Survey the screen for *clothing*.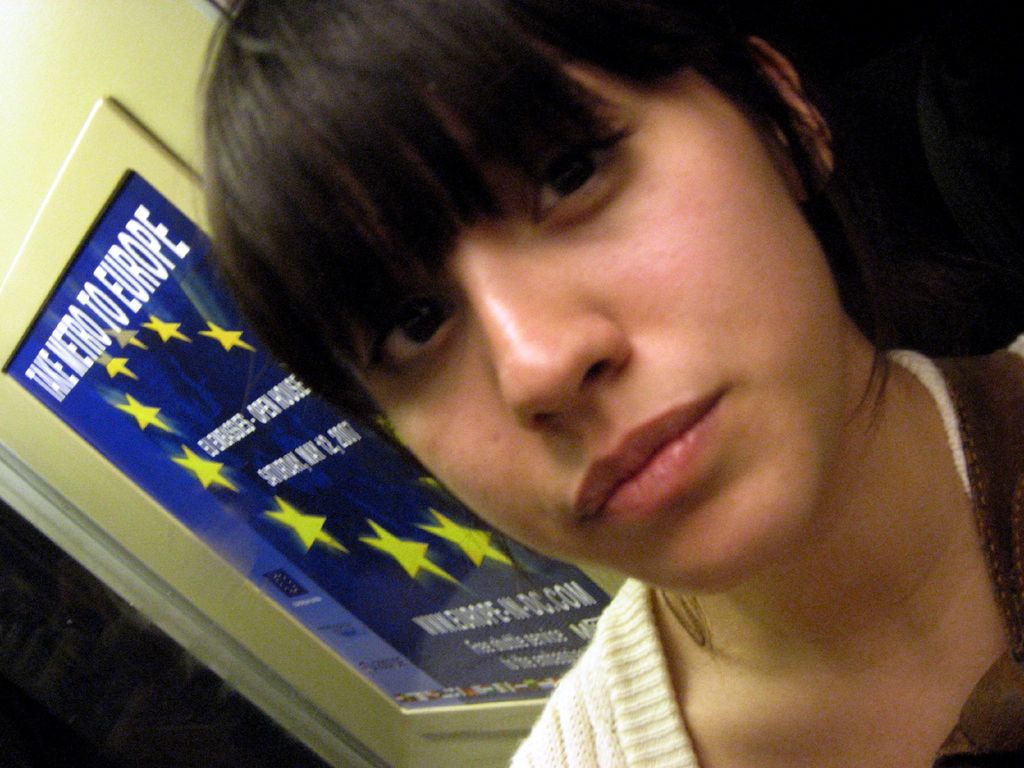
Survey found: x1=509 y1=340 x2=1023 y2=767.
